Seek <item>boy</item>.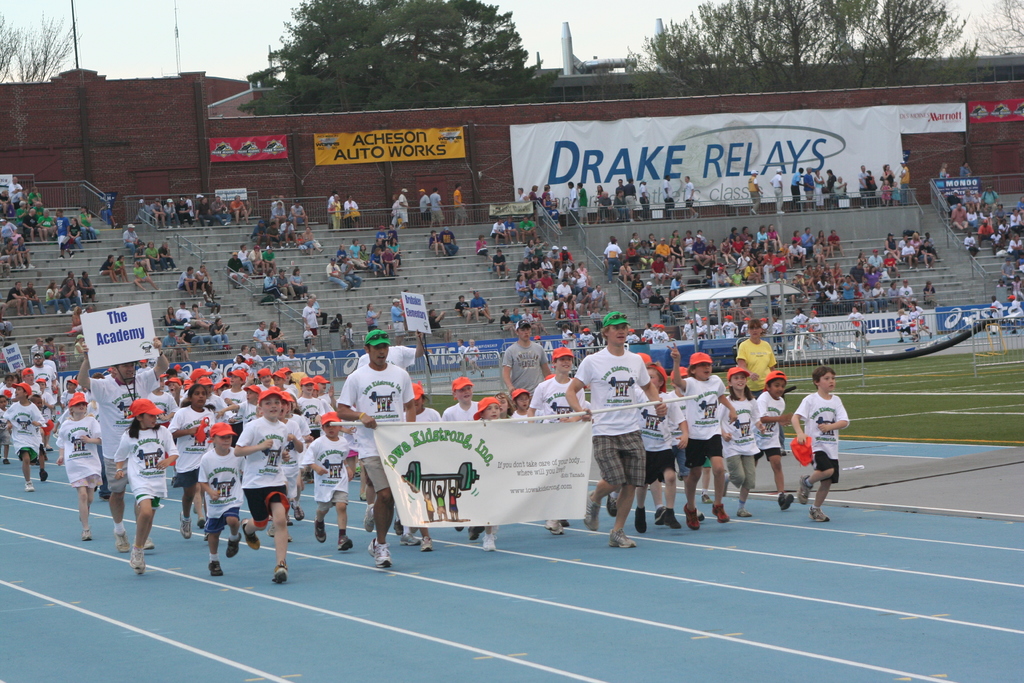
<region>275, 389, 303, 537</region>.
